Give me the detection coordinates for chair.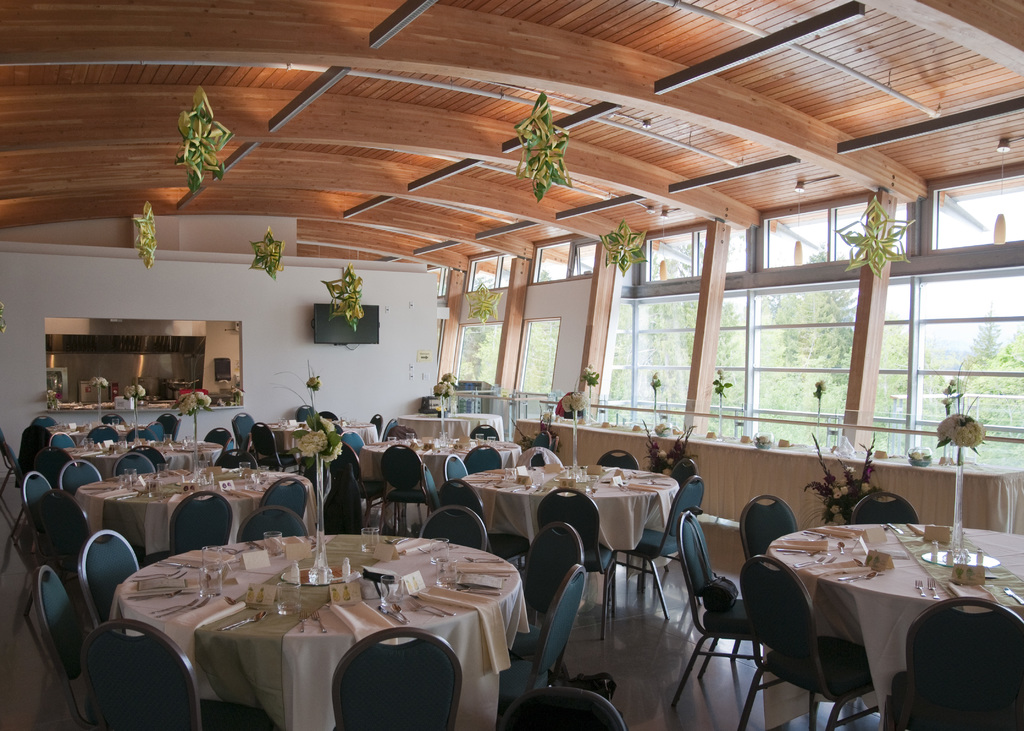
{"left": 31, "top": 415, "right": 59, "bottom": 430}.
